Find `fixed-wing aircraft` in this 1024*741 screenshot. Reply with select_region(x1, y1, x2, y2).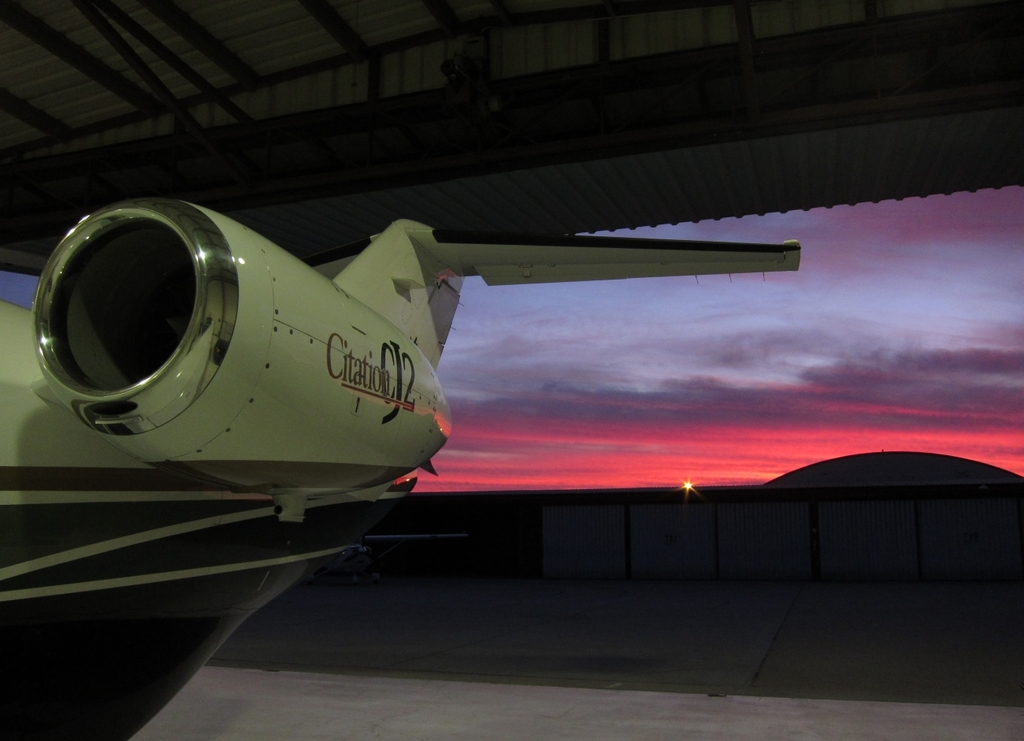
select_region(1, 214, 804, 740).
